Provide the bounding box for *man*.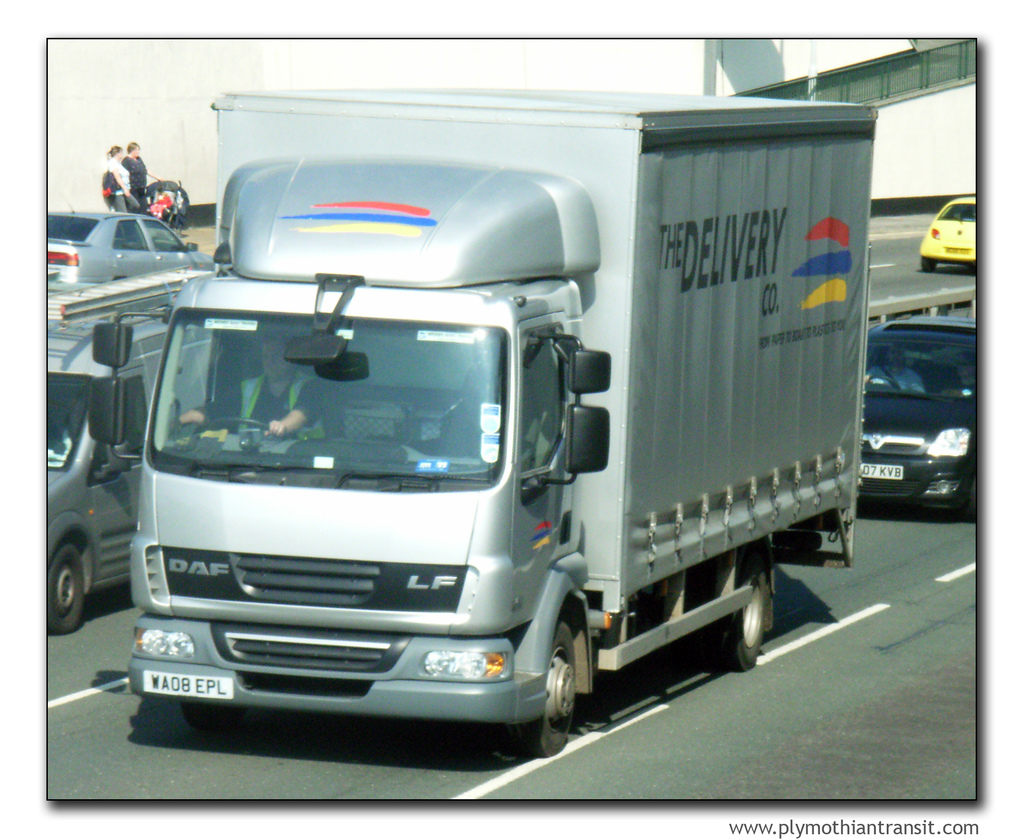
<region>116, 143, 161, 206</region>.
